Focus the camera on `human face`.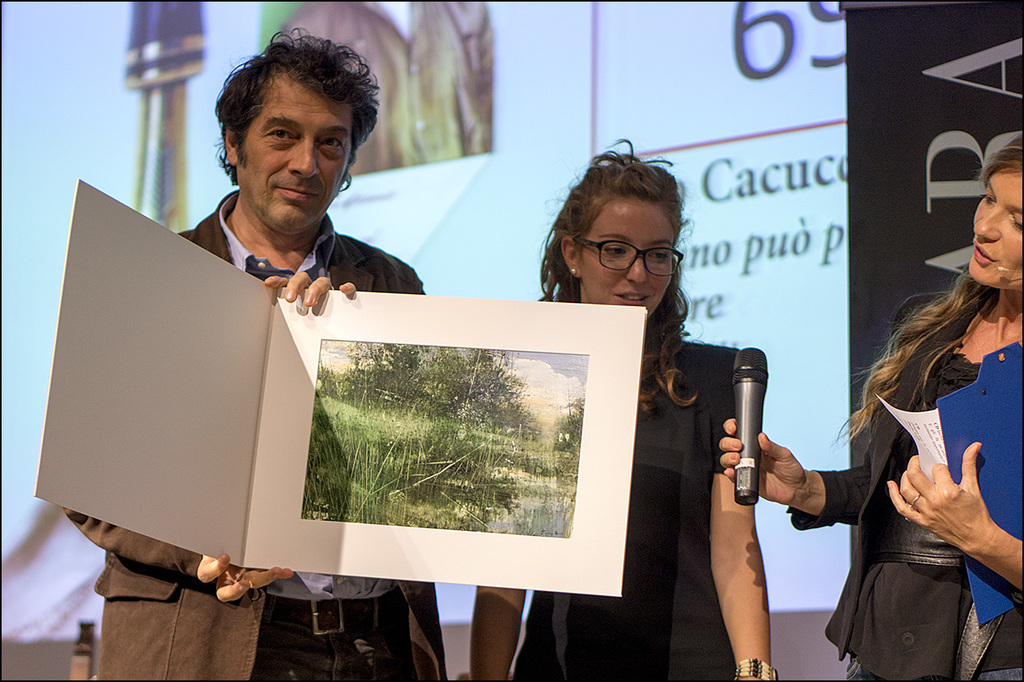
Focus region: locate(232, 65, 350, 235).
